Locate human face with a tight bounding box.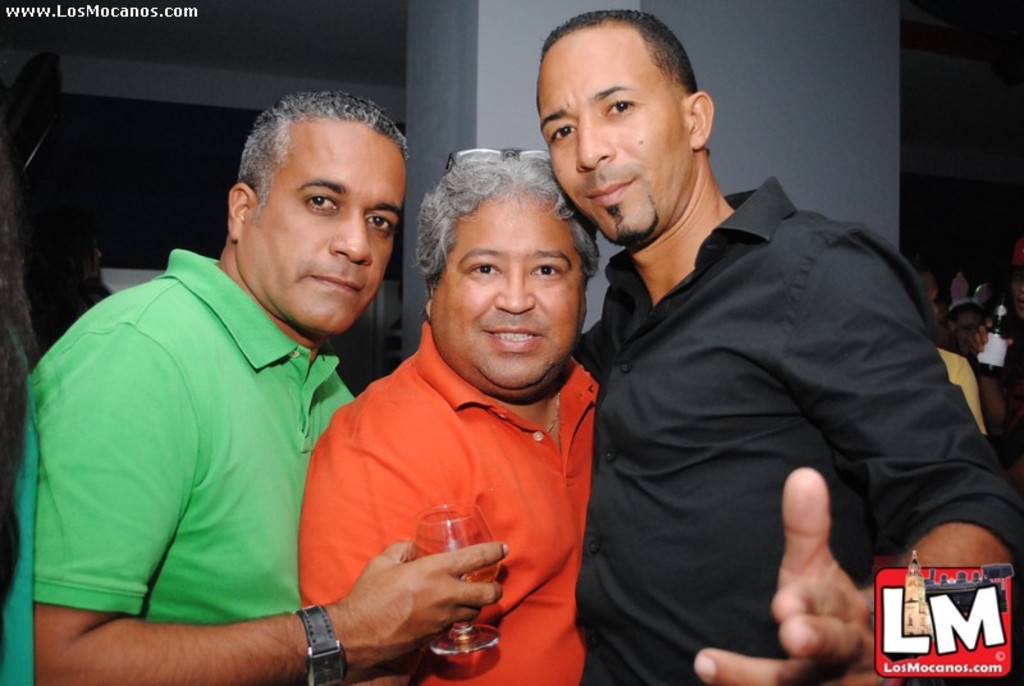
[431, 187, 593, 389].
